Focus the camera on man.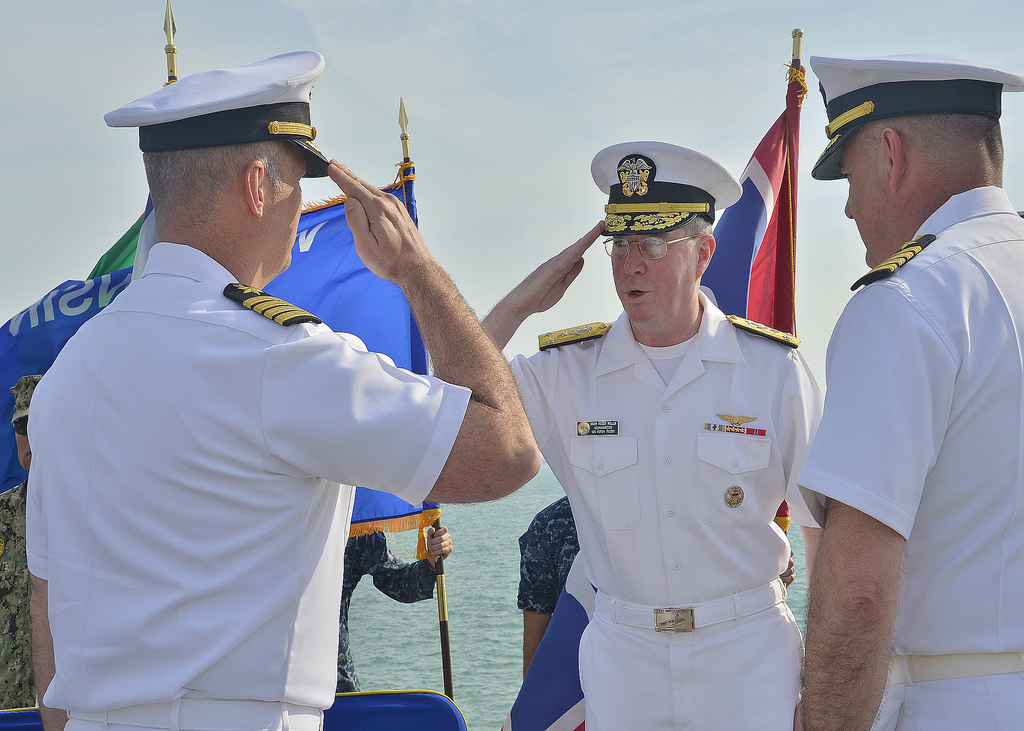
Focus region: crop(781, 17, 1016, 696).
